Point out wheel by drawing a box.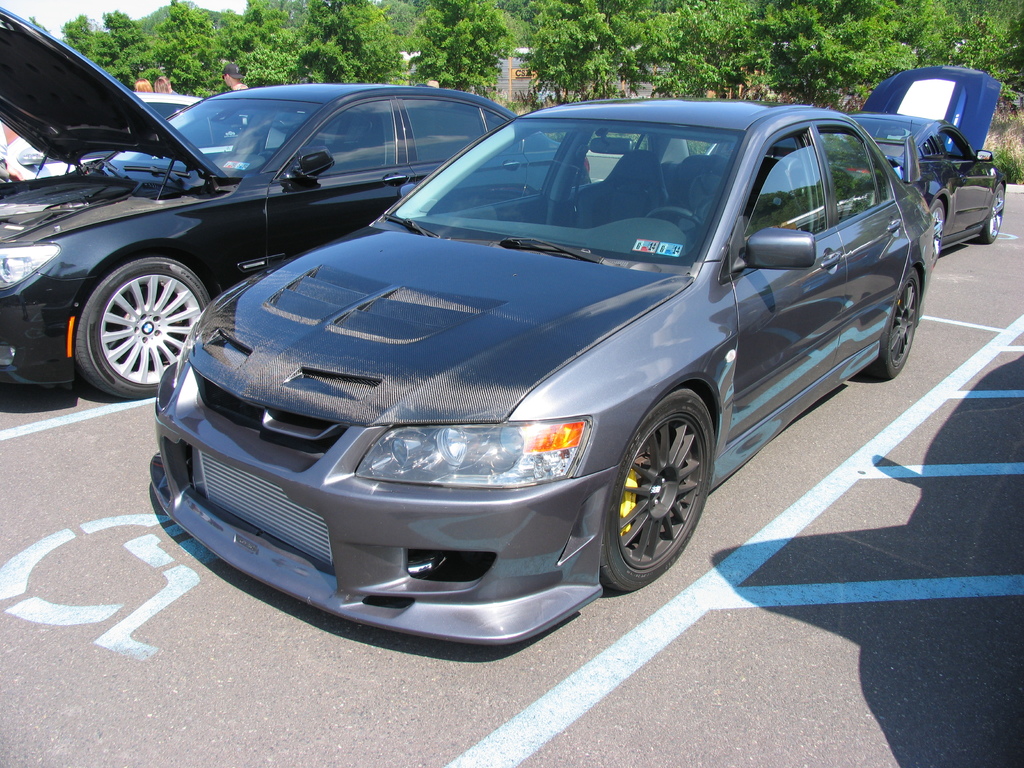
Rect(928, 207, 944, 268).
